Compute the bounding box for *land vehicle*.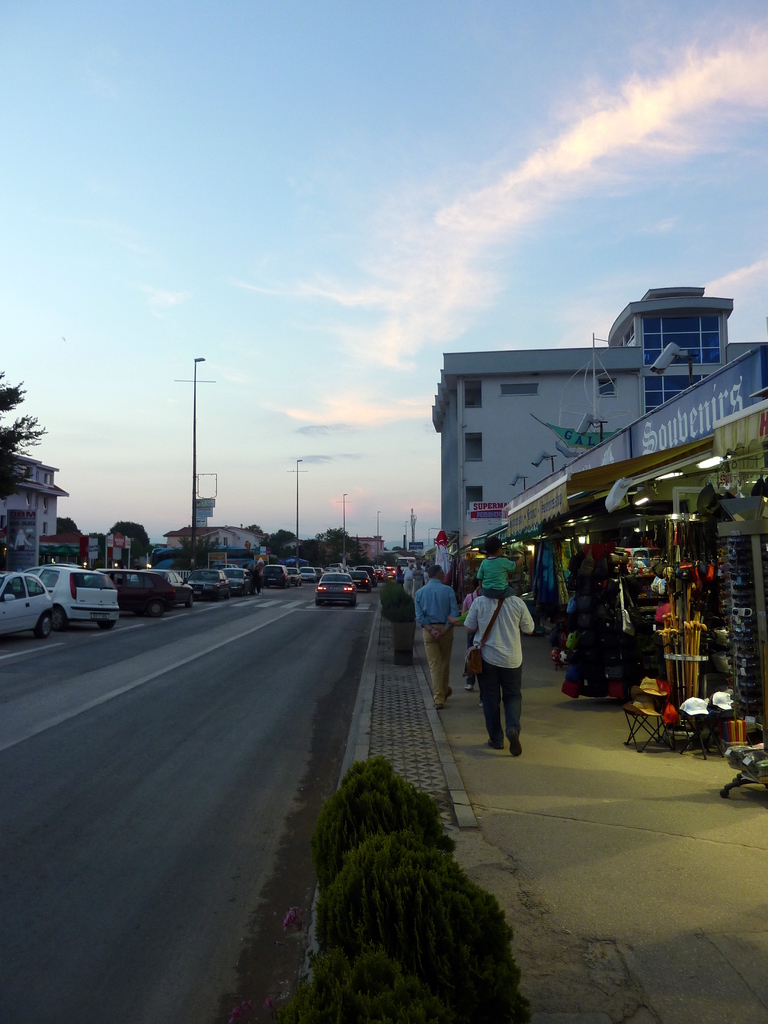
Rect(132, 568, 191, 605).
